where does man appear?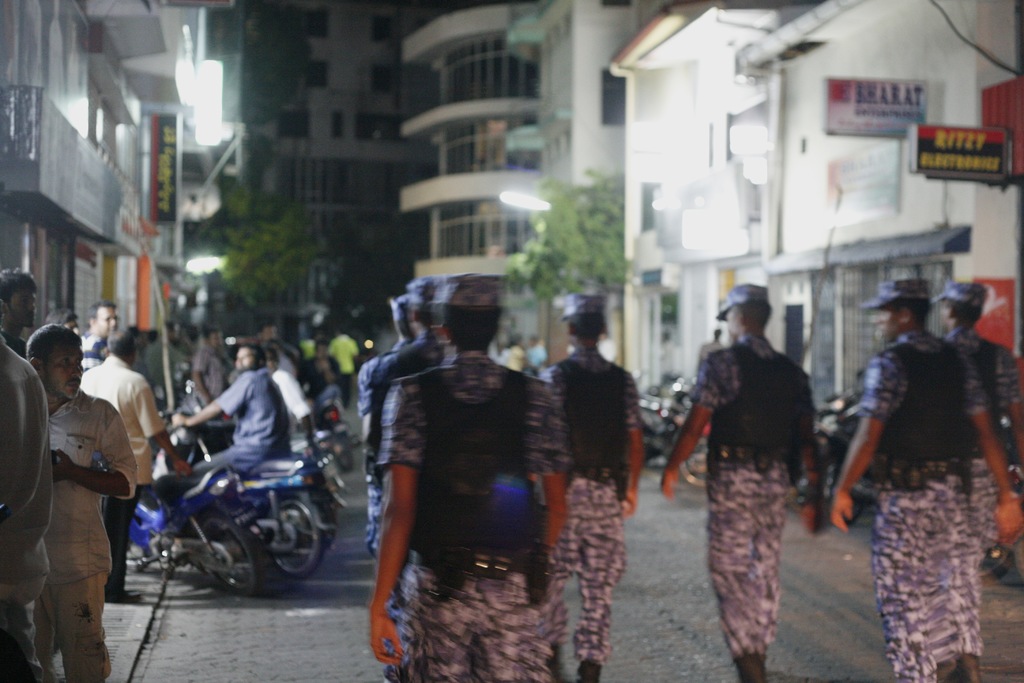
Appears at 818,270,1023,682.
